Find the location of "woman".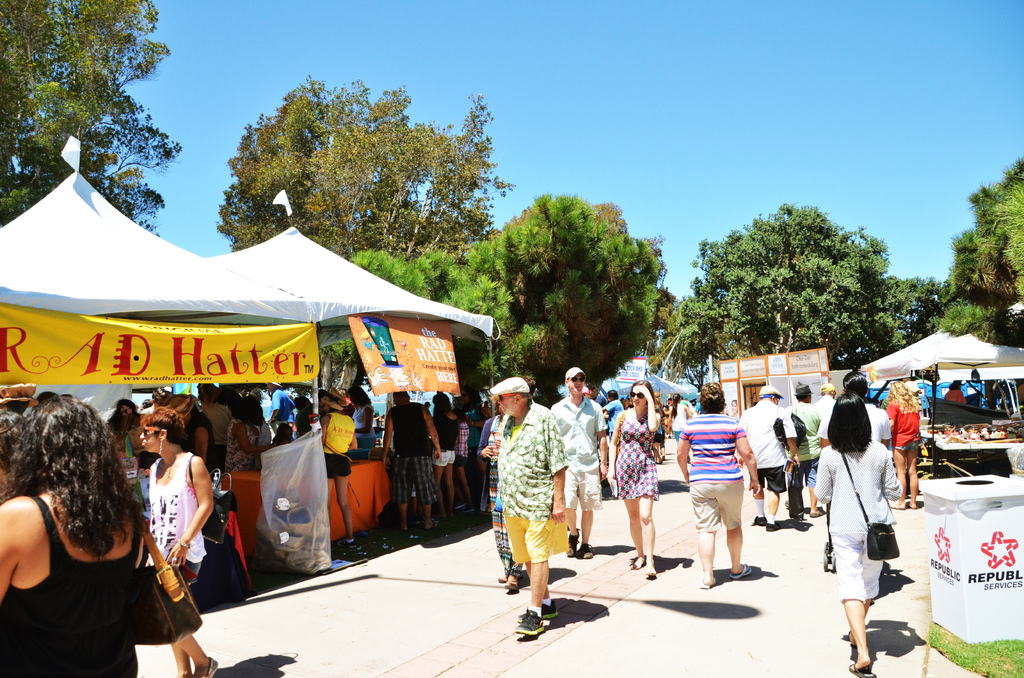
Location: Rect(275, 424, 294, 444).
